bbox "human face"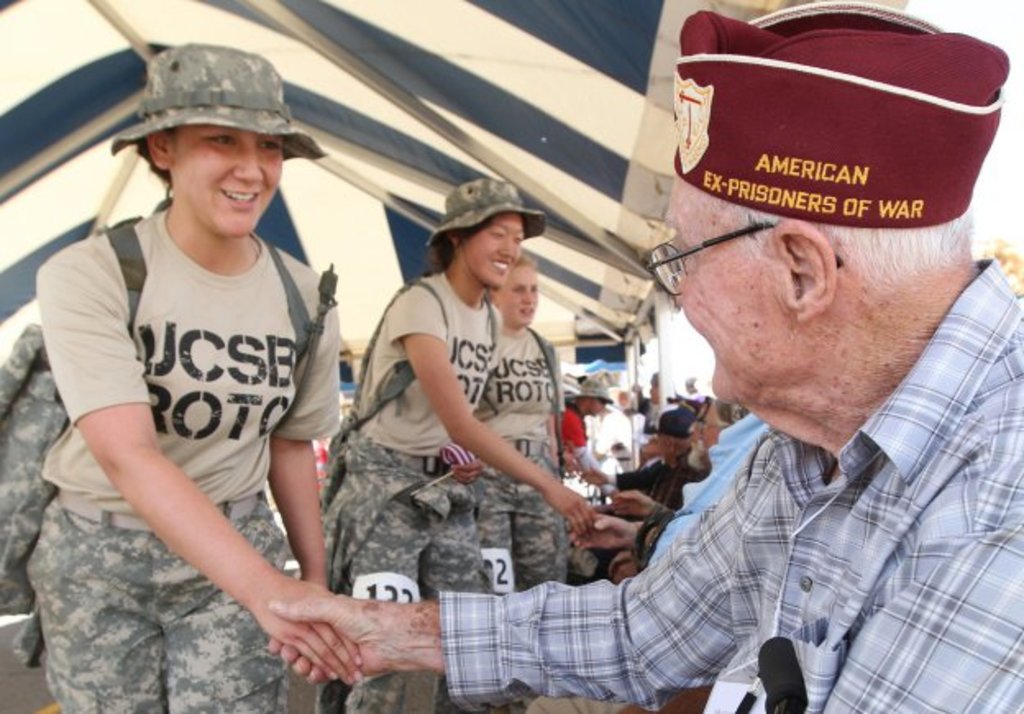
{"left": 584, "top": 396, "right": 602, "bottom": 417}
